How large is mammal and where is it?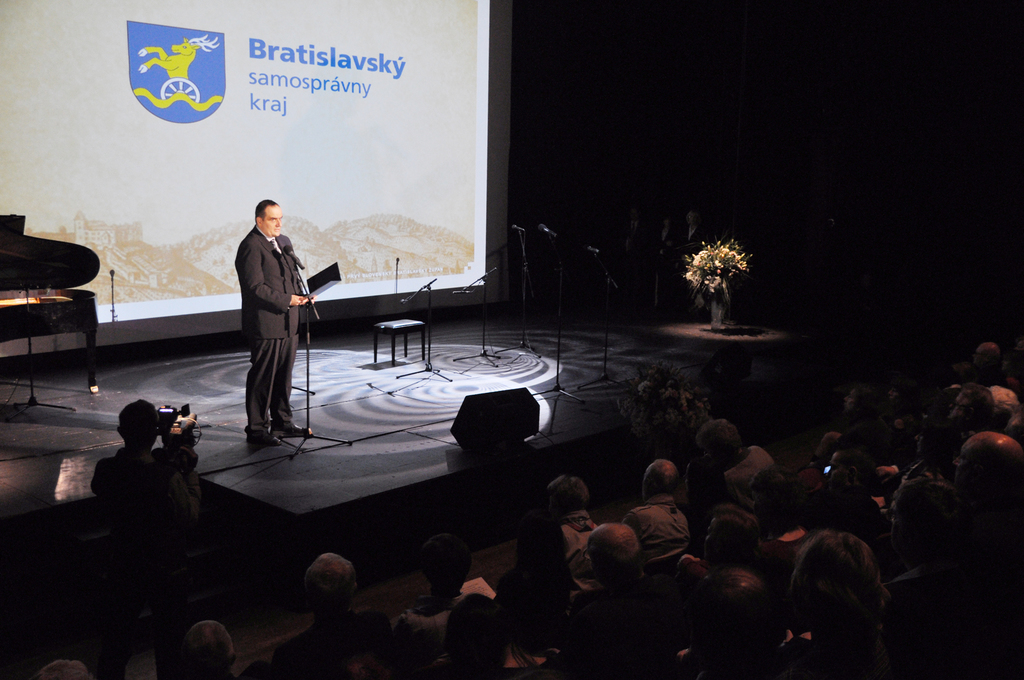
Bounding box: detection(1002, 347, 1023, 400).
